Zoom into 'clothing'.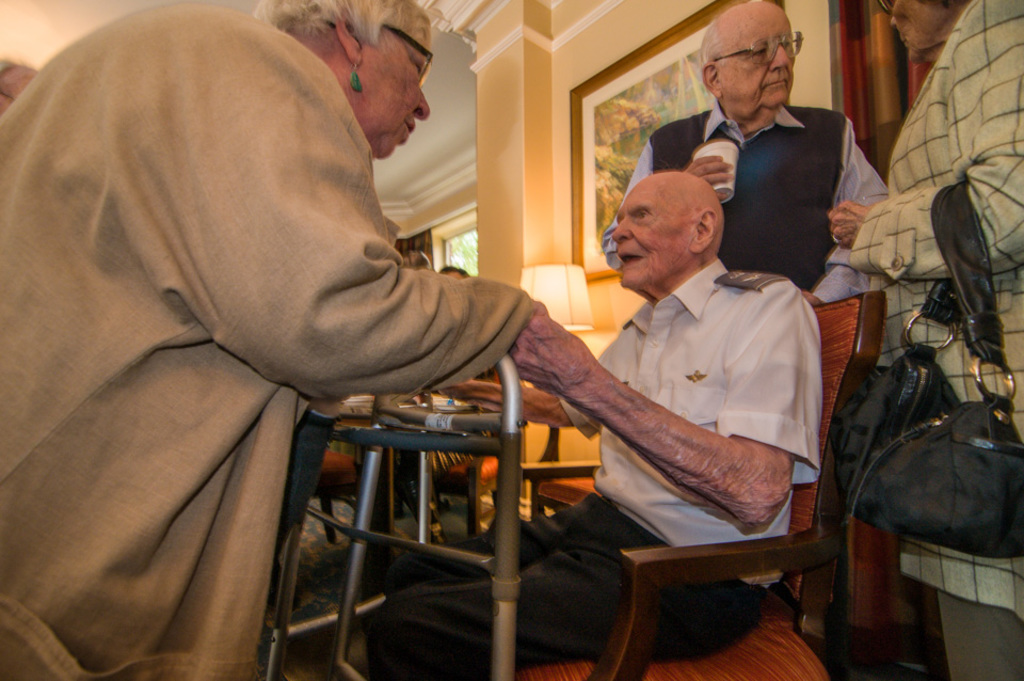
Zoom target: box=[26, 15, 577, 663].
